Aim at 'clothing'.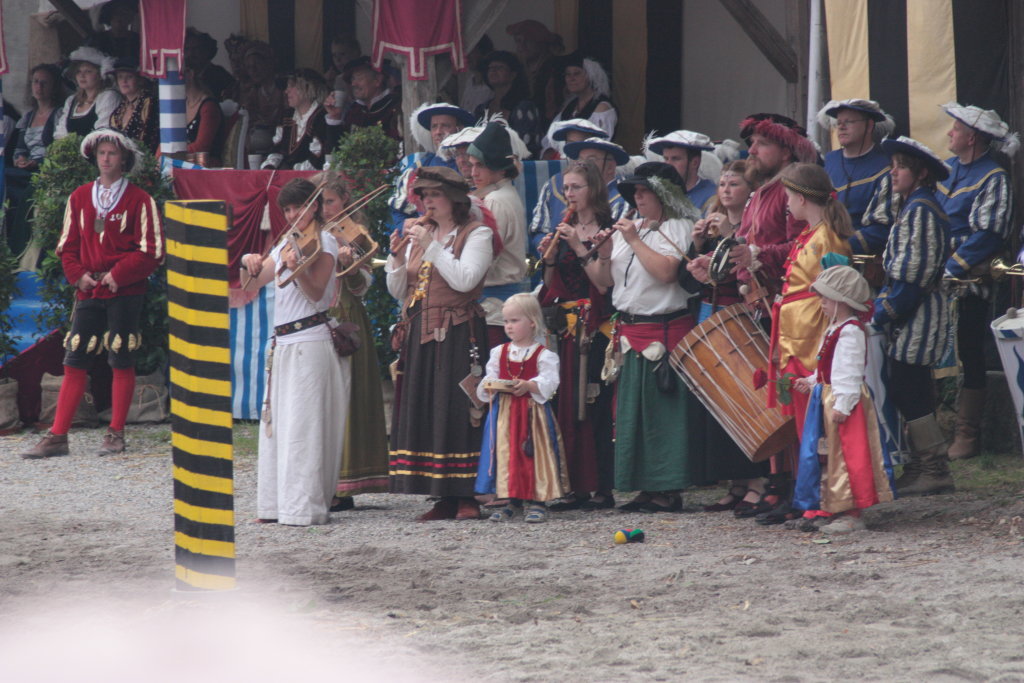
Aimed at [x1=386, y1=215, x2=499, y2=504].
